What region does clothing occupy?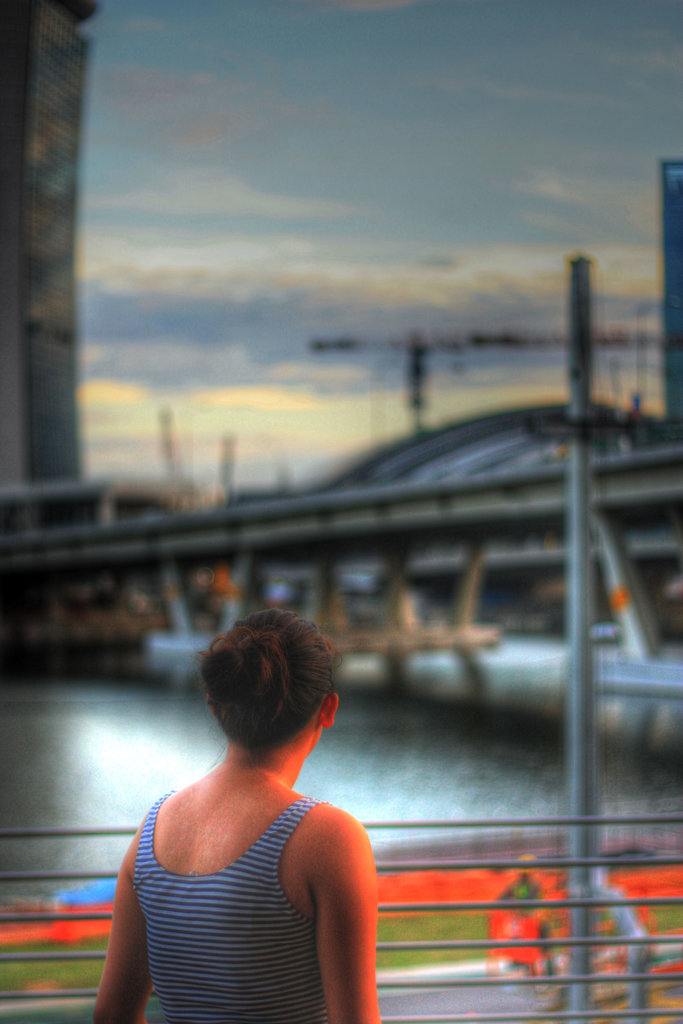
box(134, 742, 355, 1007).
